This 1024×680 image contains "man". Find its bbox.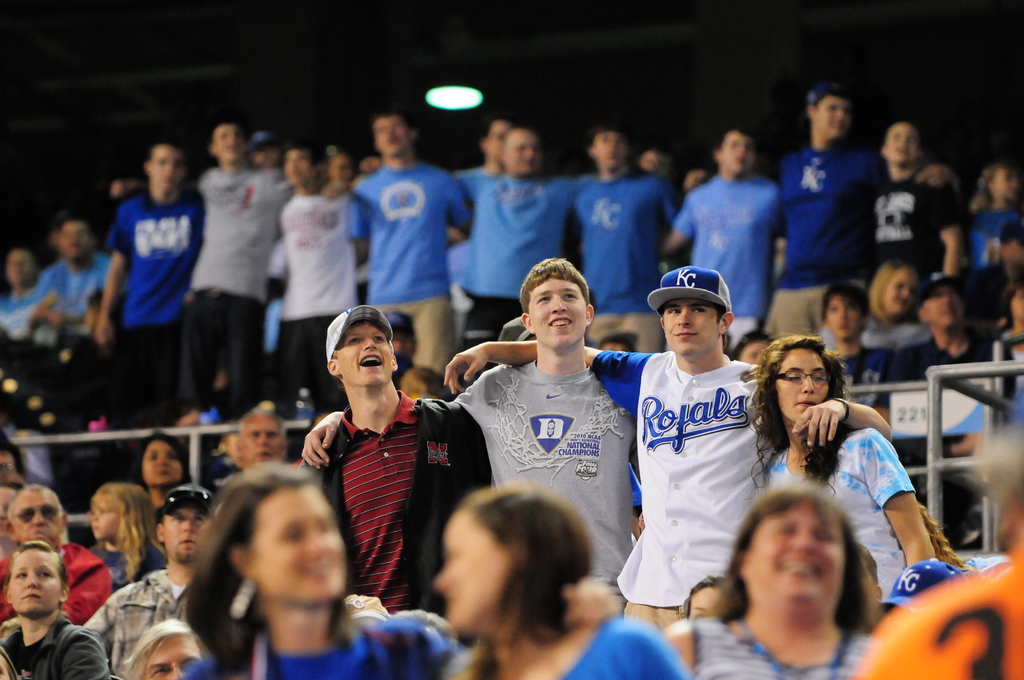
<box>447,123,588,385</box>.
